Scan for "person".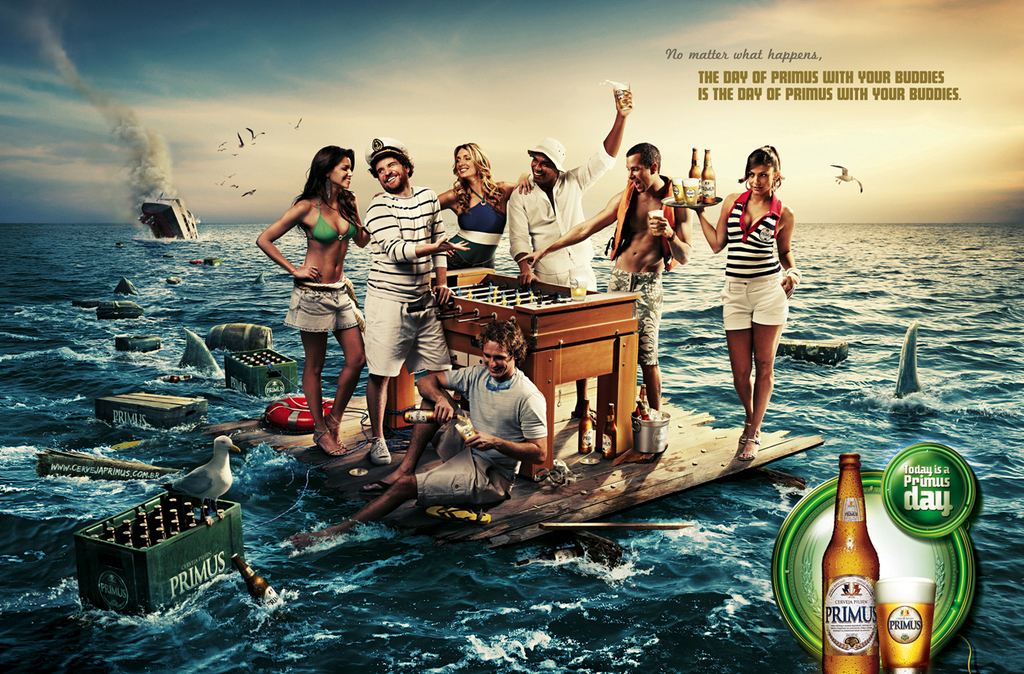
Scan result: left=693, top=145, right=805, bottom=460.
